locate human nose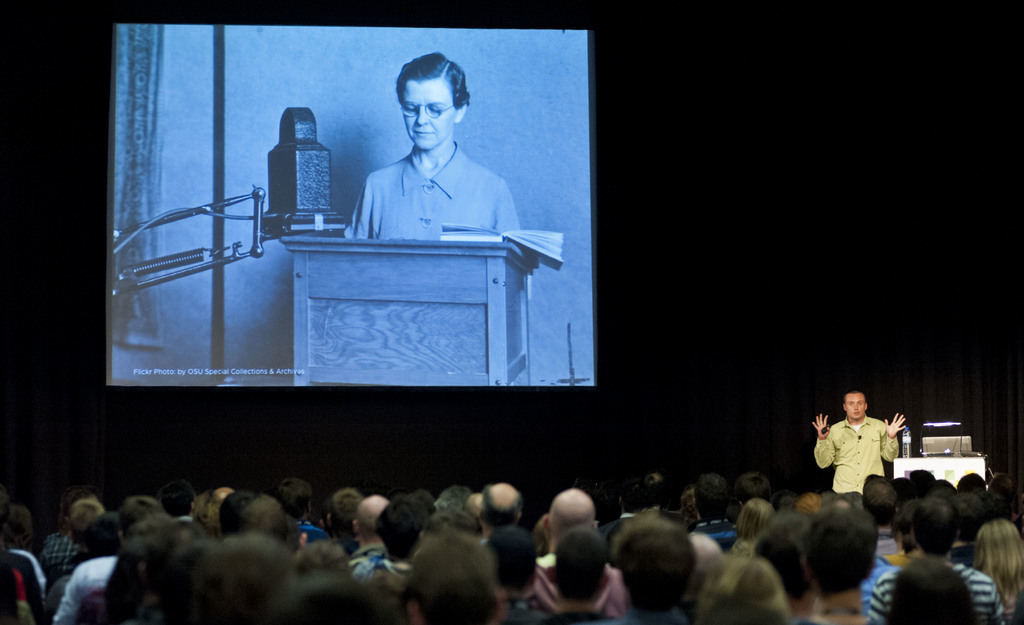
bbox=[415, 104, 429, 126]
